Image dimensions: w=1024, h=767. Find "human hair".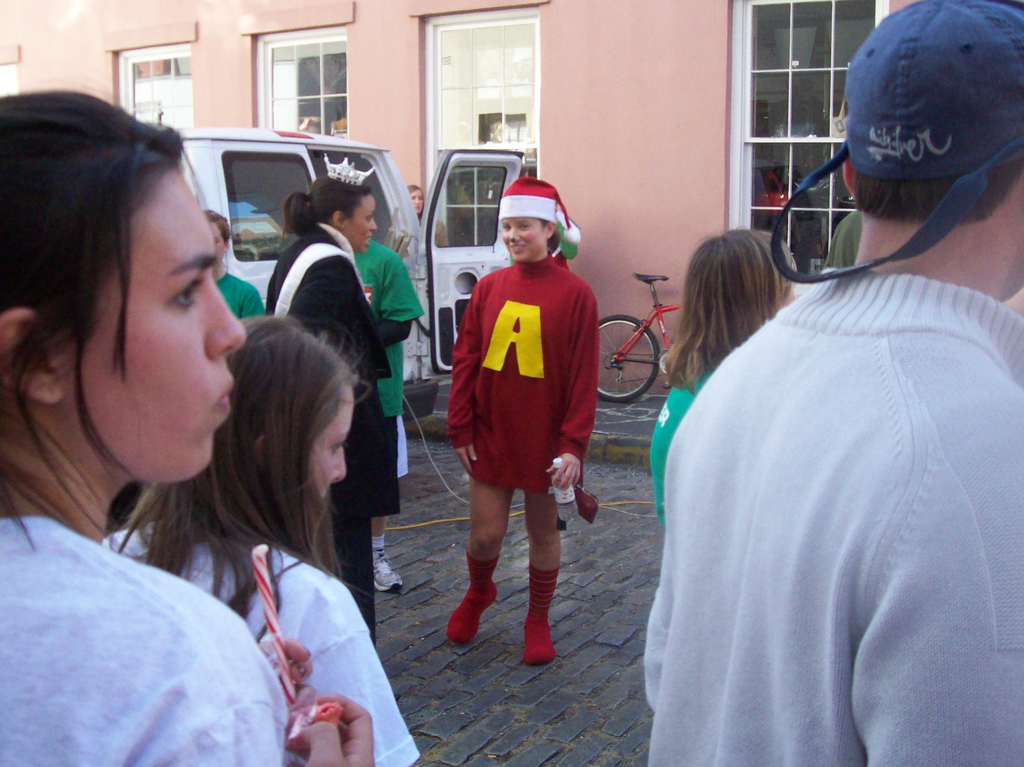
[198,210,235,246].
